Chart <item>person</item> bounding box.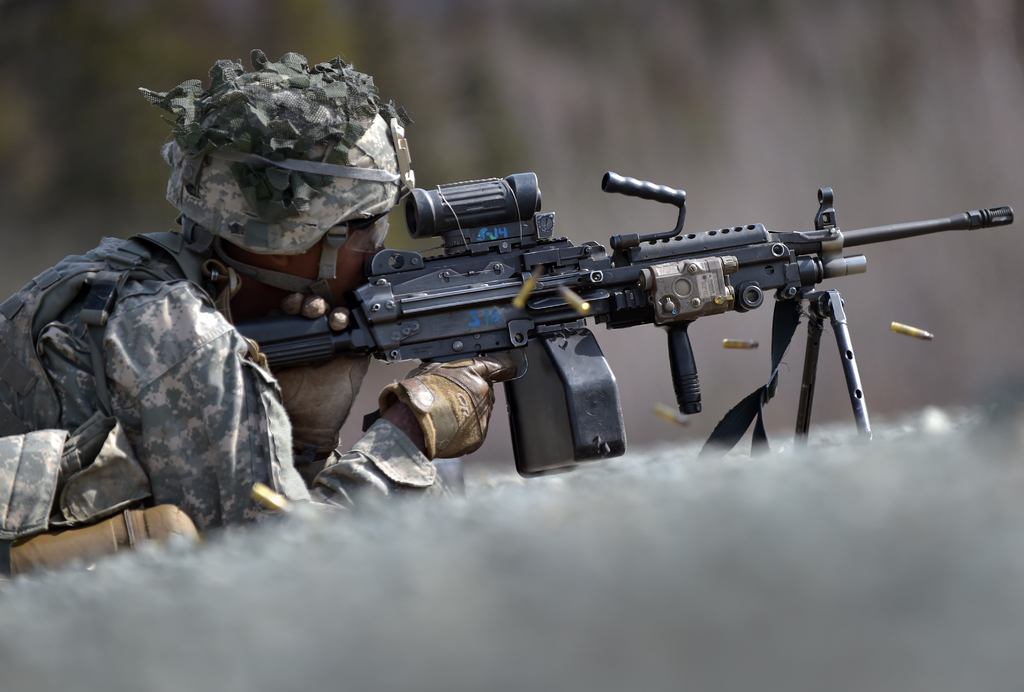
Charted: BBox(0, 47, 520, 584).
